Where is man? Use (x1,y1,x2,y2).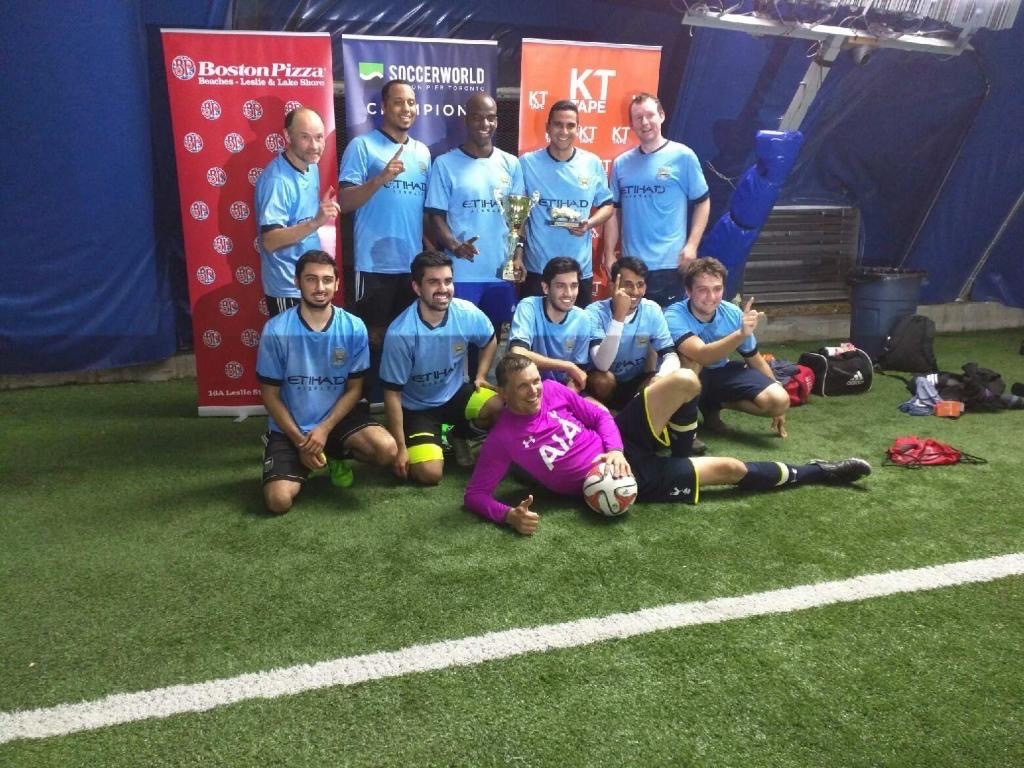
(256,105,344,319).
